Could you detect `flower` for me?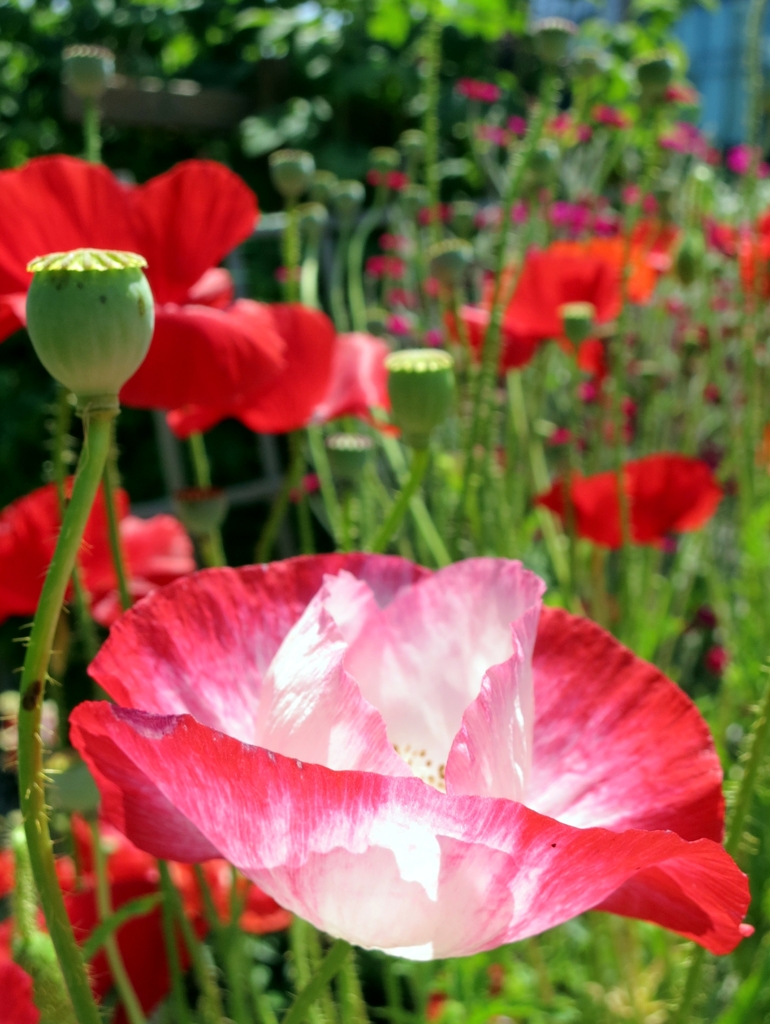
Detection result: 574 379 595 397.
